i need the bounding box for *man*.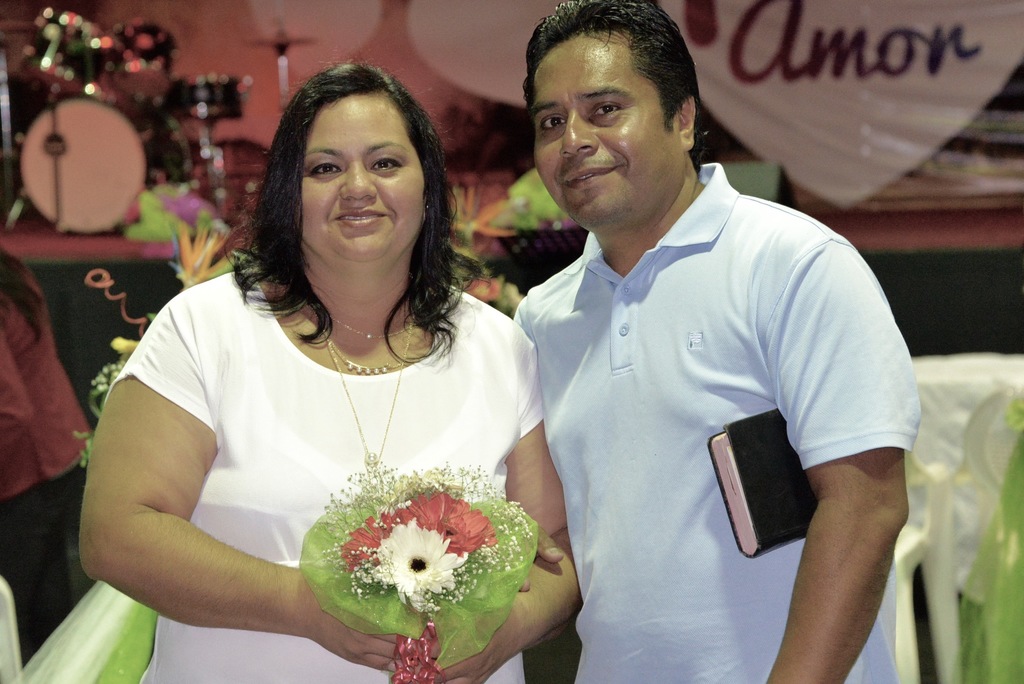
Here it is: bbox=(502, 0, 932, 683).
